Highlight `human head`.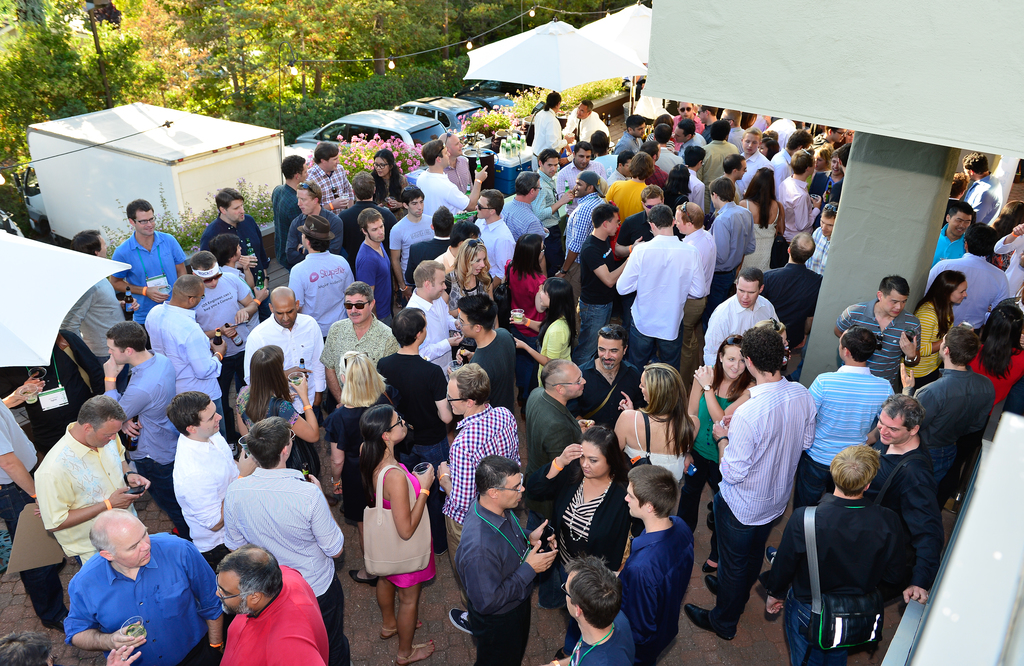
Highlighted region: crop(846, 129, 854, 141).
